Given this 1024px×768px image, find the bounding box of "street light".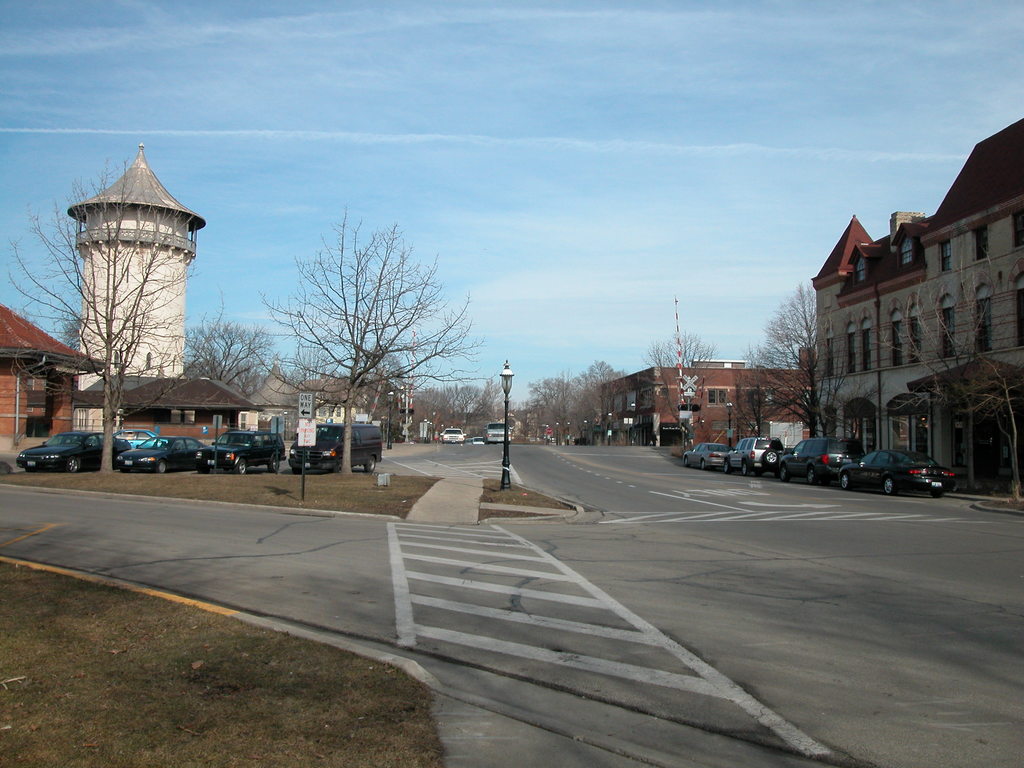
box(556, 422, 559, 444).
